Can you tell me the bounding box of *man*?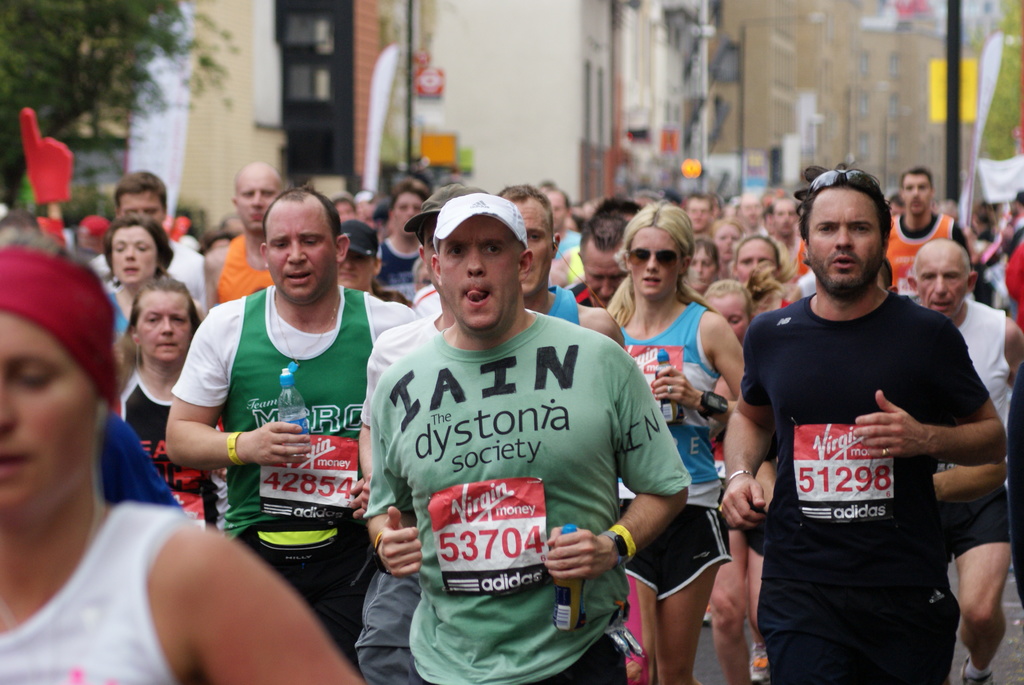
left=886, top=164, right=965, bottom=295.
